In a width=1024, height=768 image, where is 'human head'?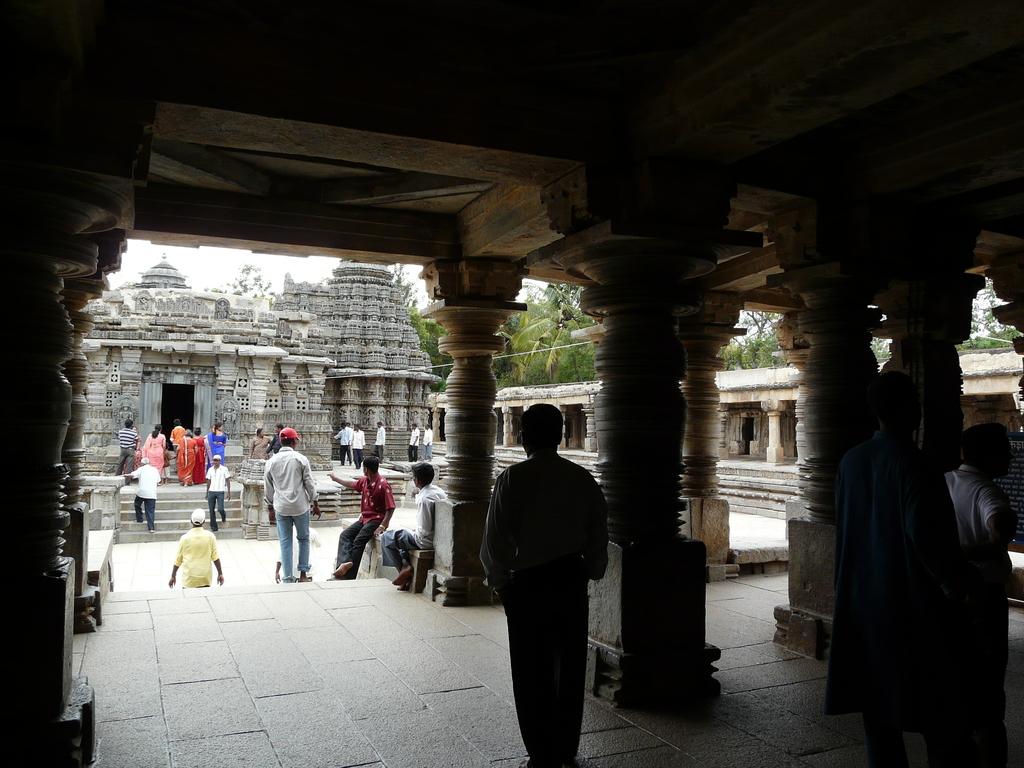
[214, 421, 223, 430].
